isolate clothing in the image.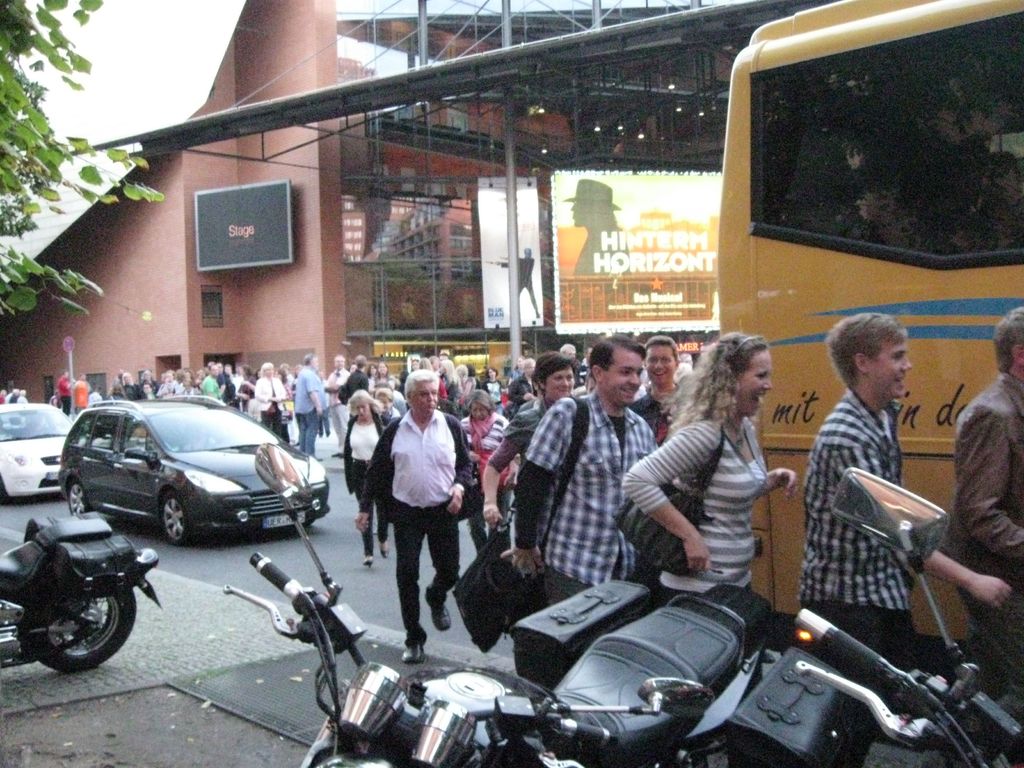
Isolated region: region(464, 408, 514, 547).
